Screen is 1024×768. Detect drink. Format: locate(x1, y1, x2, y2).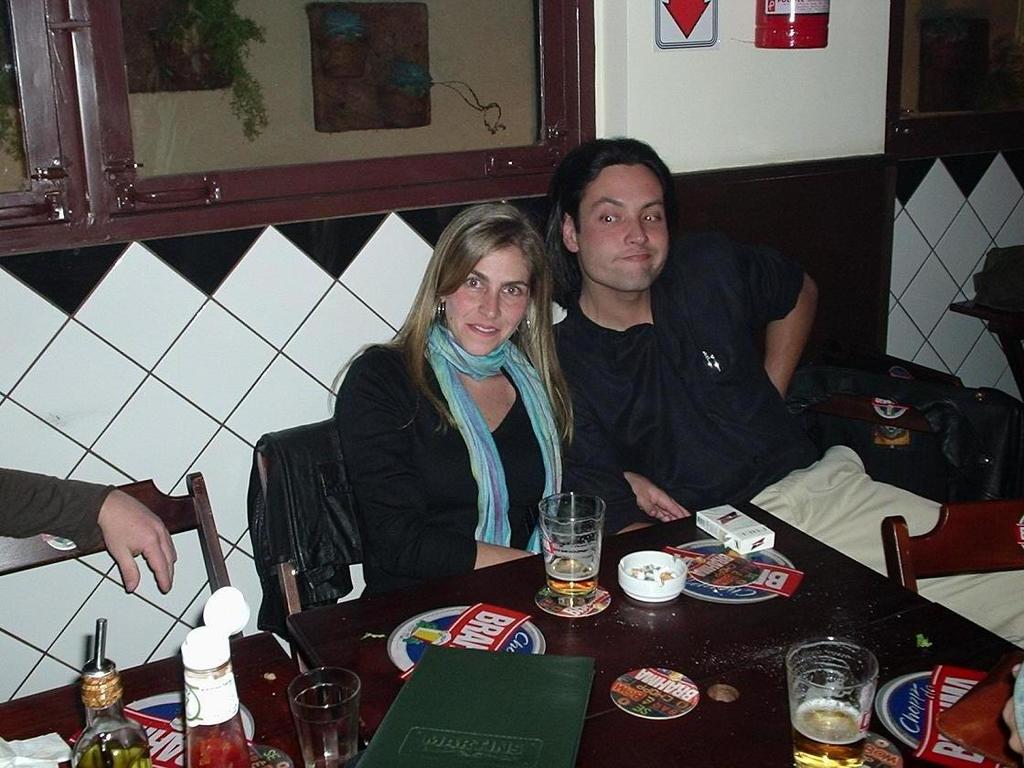
locate(533, 489, 613, 612).
